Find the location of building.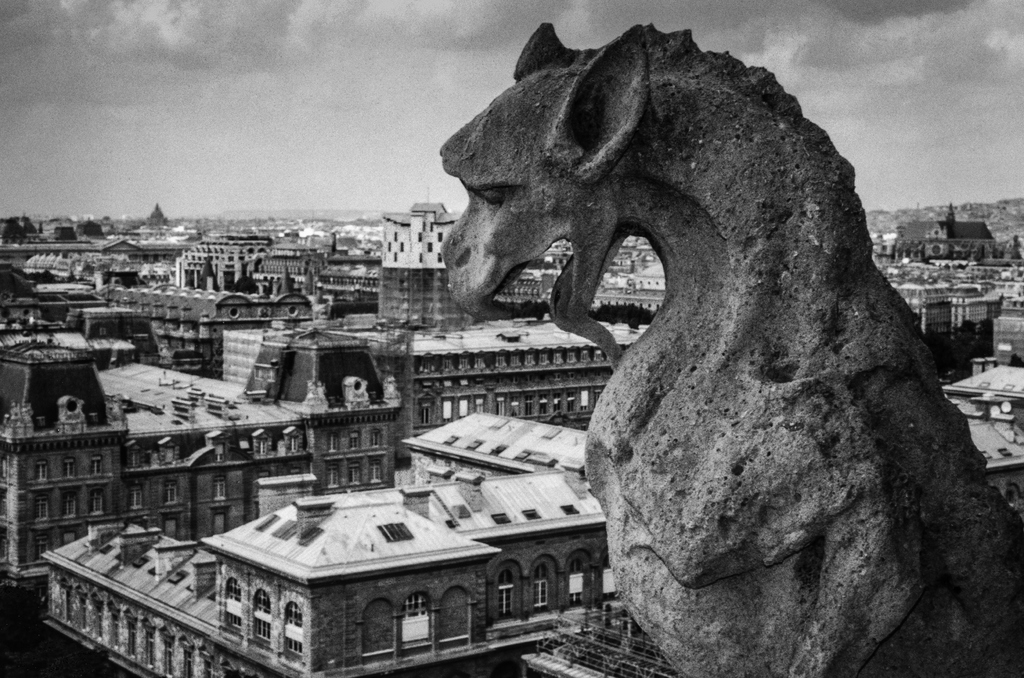
Location: <bbox>378, 202, 479, 313</bbox>.
